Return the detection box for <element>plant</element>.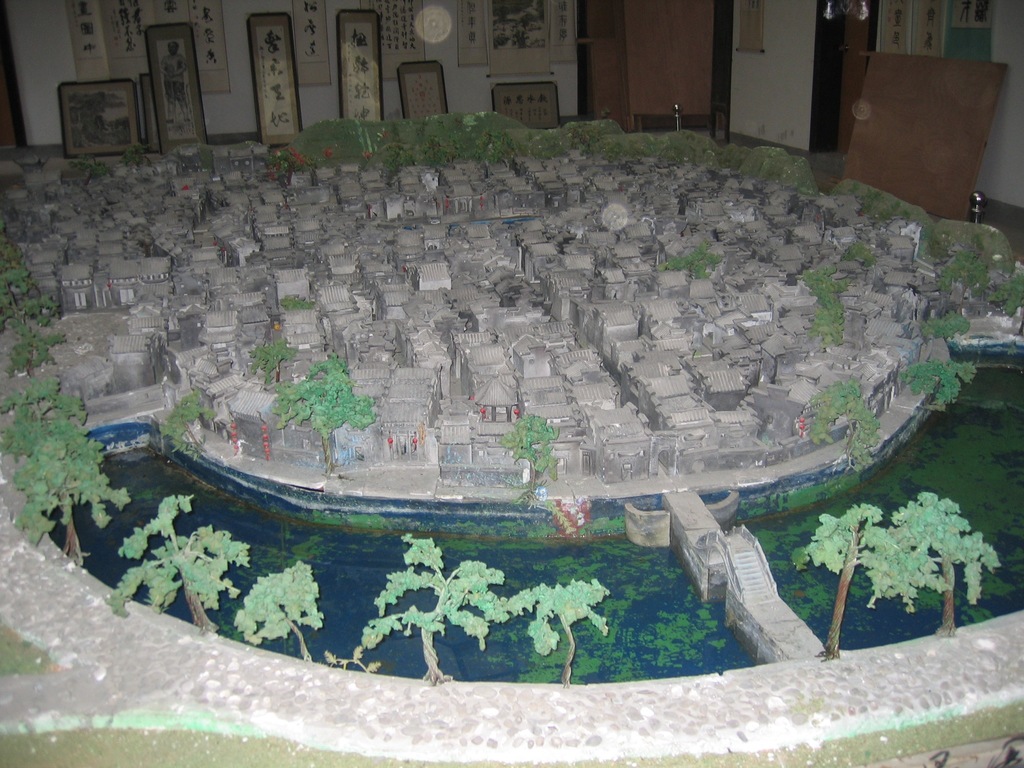
box=[805, 260, 853, 346].
